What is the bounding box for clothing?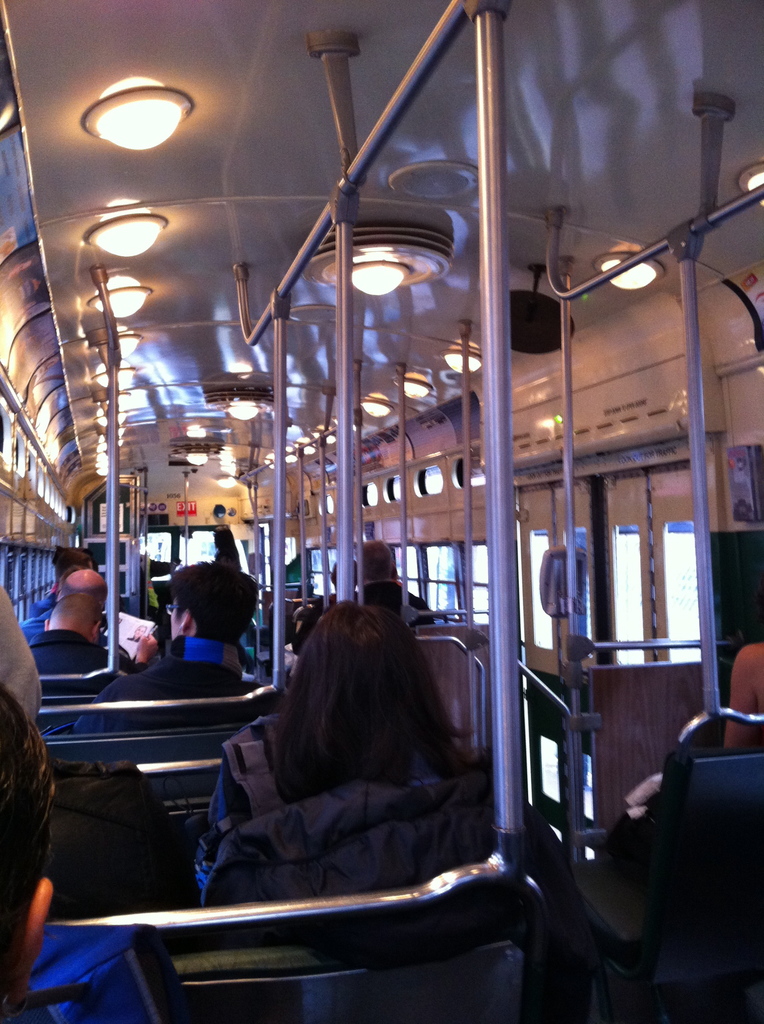
68 631 266 732.
